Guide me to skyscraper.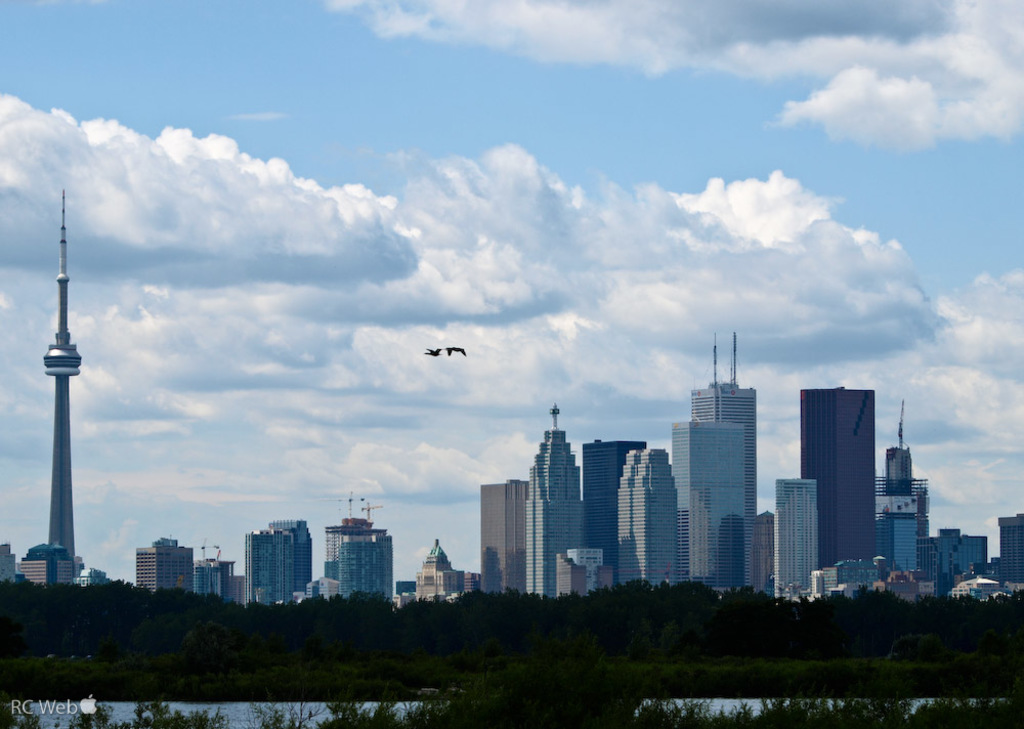
Guidance: <bbox>799, 382, 881, 562</bbox>.
